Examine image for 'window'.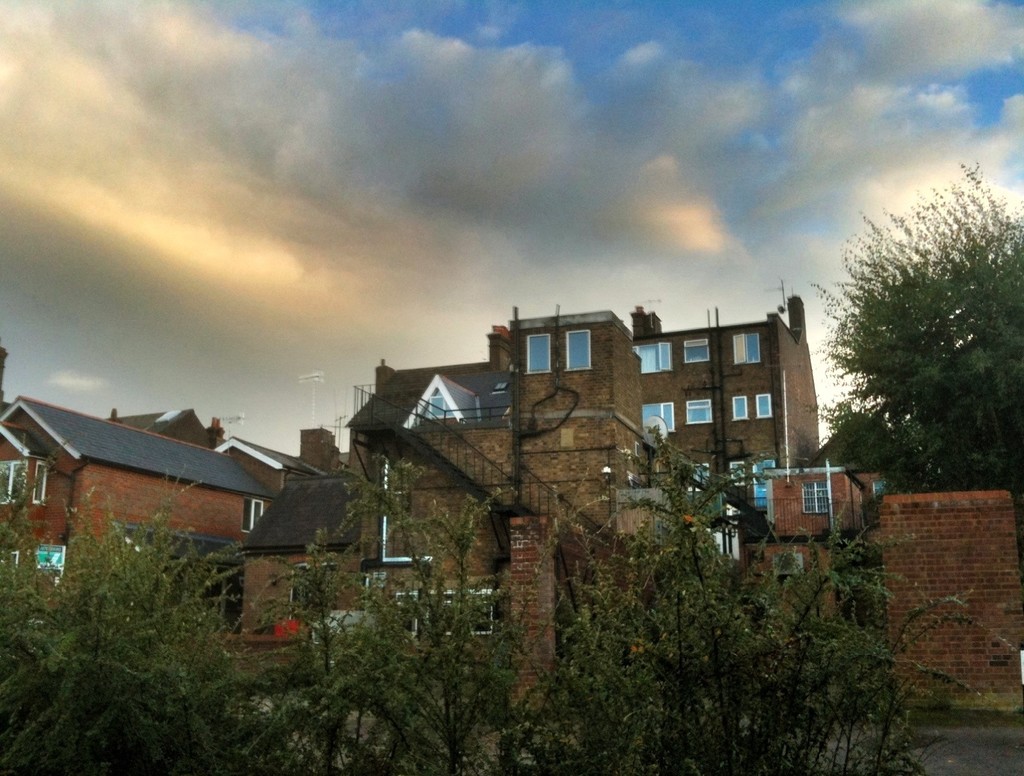
Examination result: region(737, 394, 751, 420).
